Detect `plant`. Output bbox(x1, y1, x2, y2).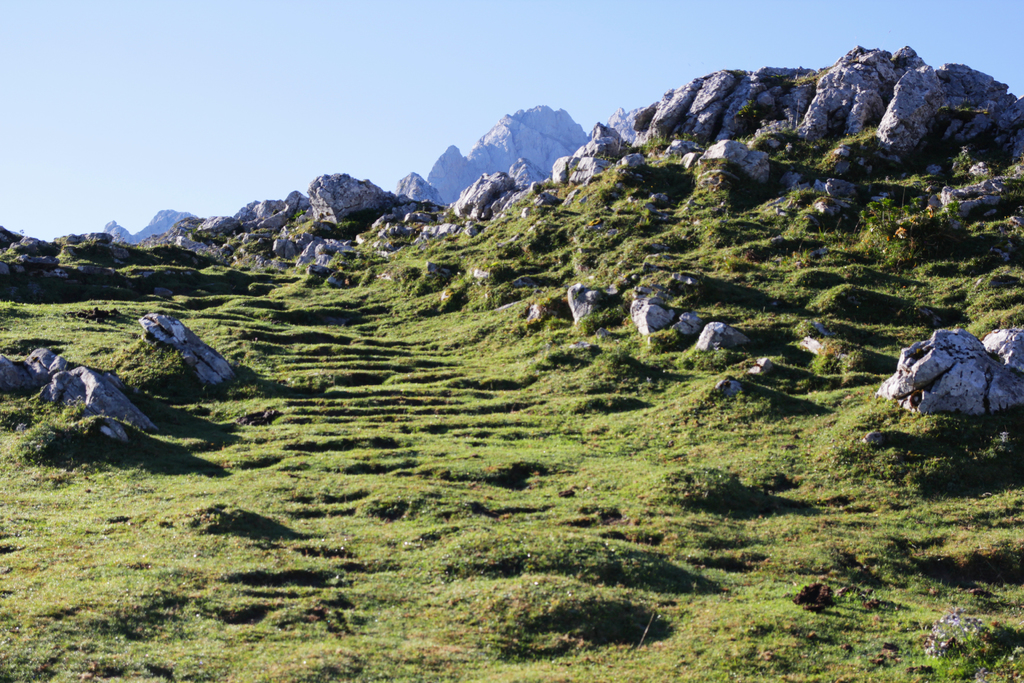
bbox(833, 121, 877, 151).
